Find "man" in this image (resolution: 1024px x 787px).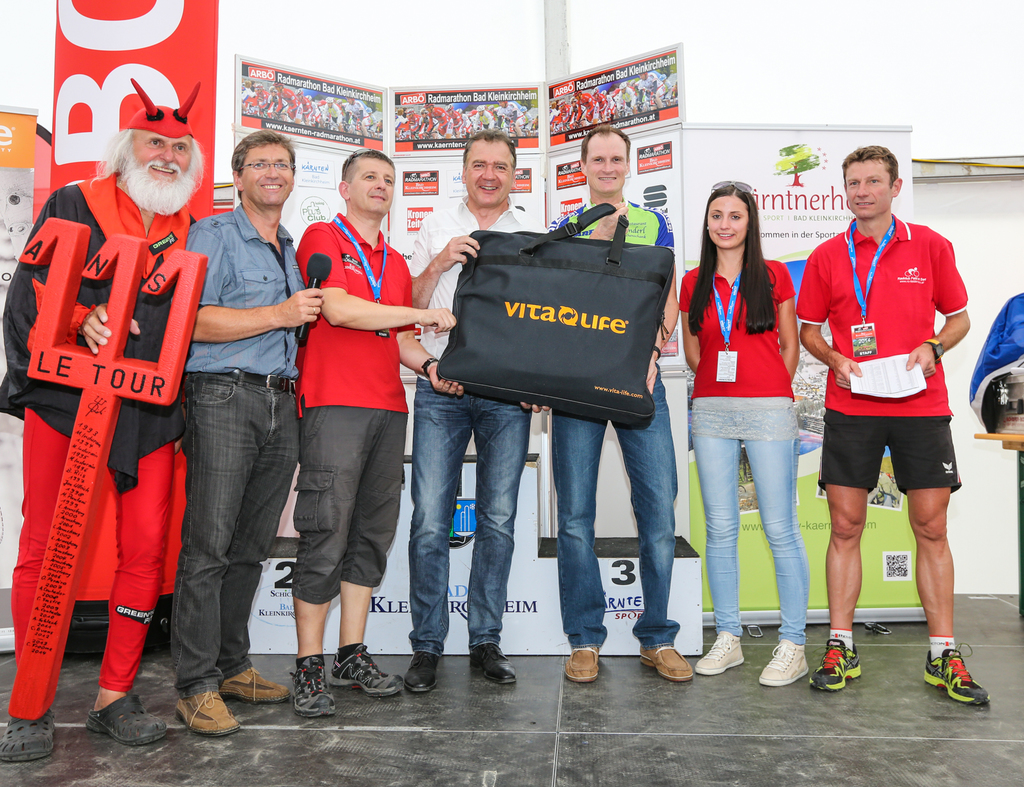
box=[292, 144, 462, 719].
